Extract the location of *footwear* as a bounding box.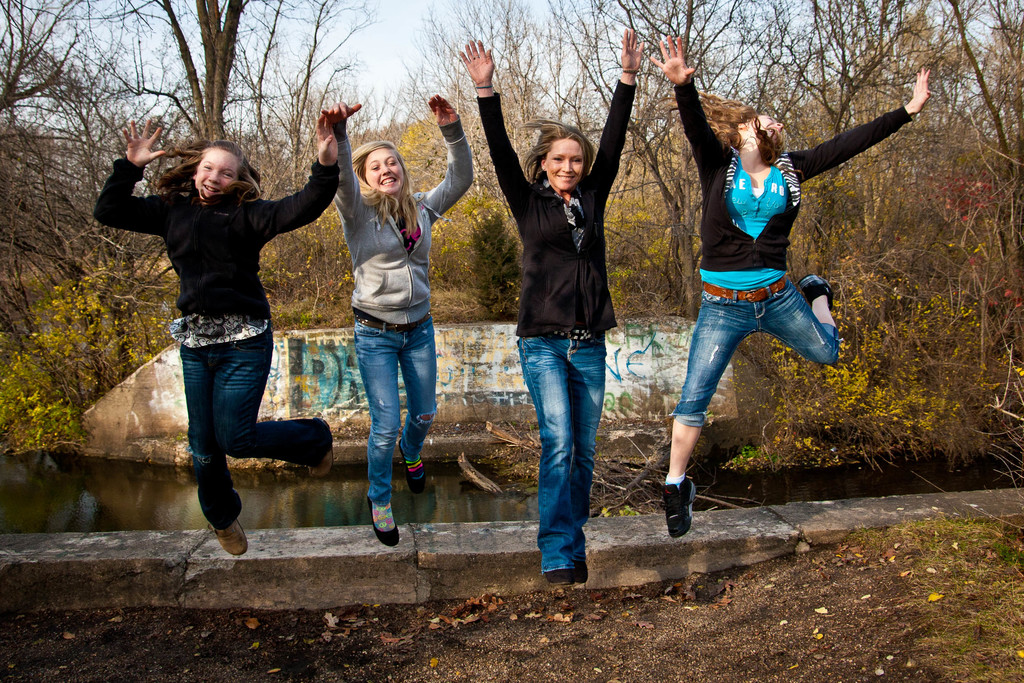
{"left": 307, "top": 414, "right": 333, "bottom": 477}.
